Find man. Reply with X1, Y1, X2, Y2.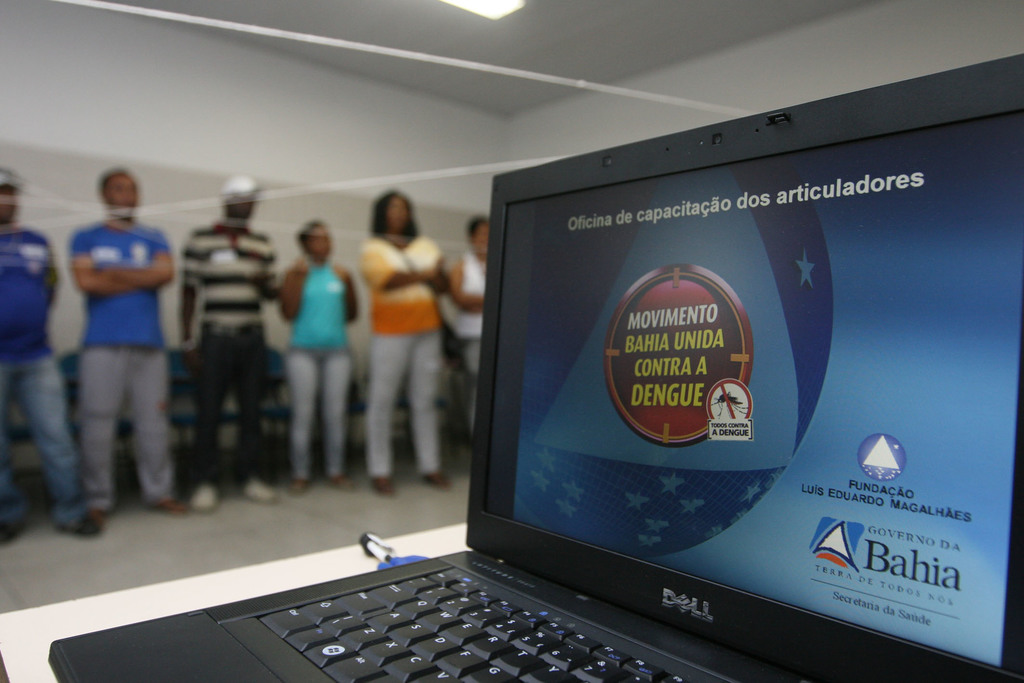
172, 169, 282, 513.
